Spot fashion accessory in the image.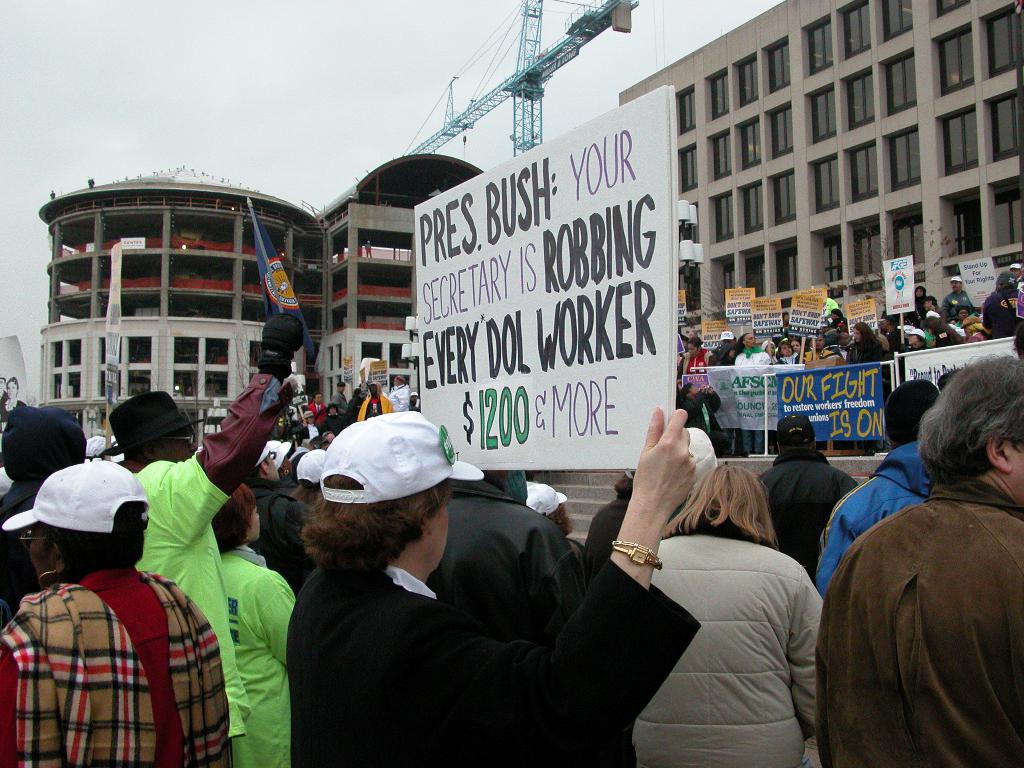
fashion accessory found at (x1=0, y1=568, x2=231, y2=767).
